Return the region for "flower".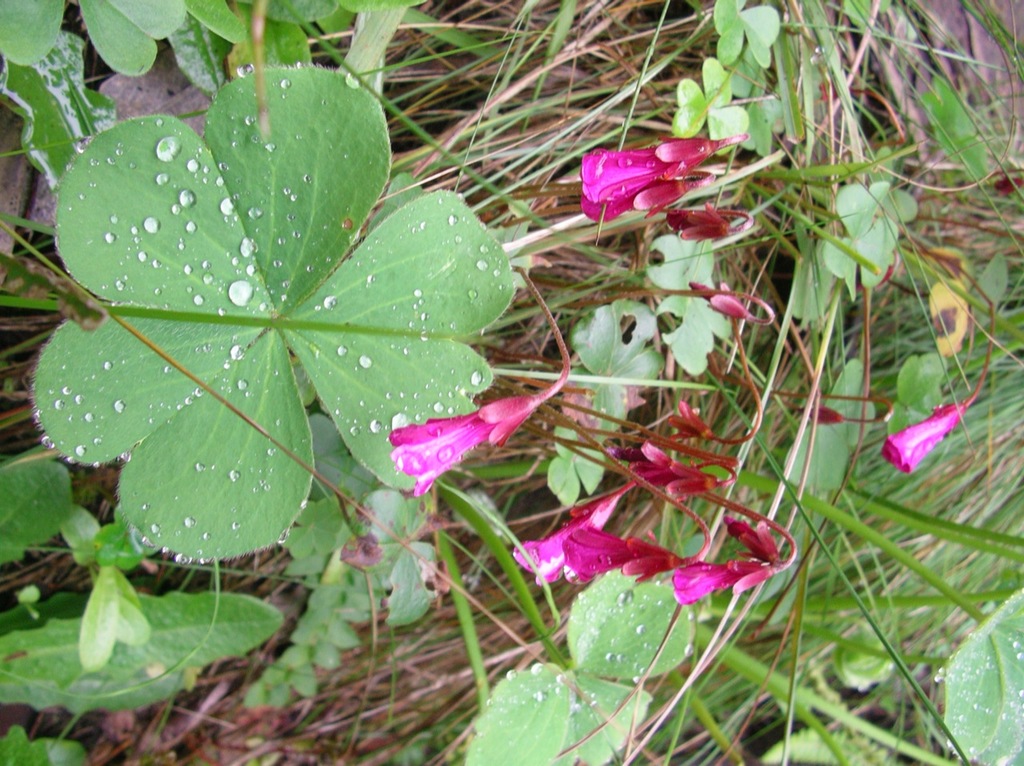
bbox=[576, 138, 724, 227].
